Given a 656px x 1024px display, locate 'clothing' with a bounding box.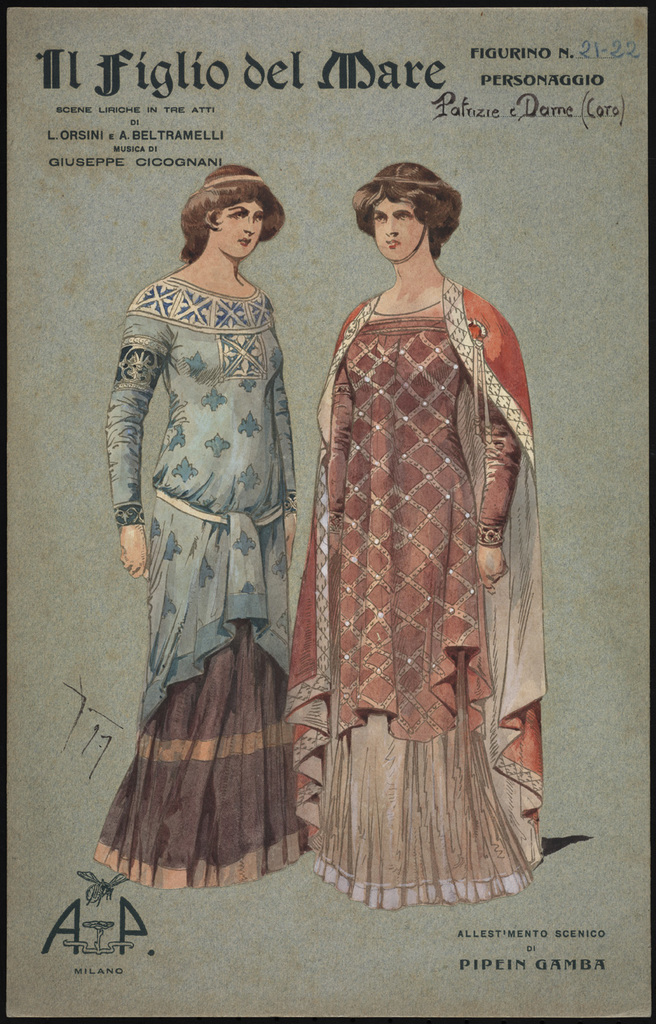
Located: x1=281 y1=276 x2=555 y2=908.
